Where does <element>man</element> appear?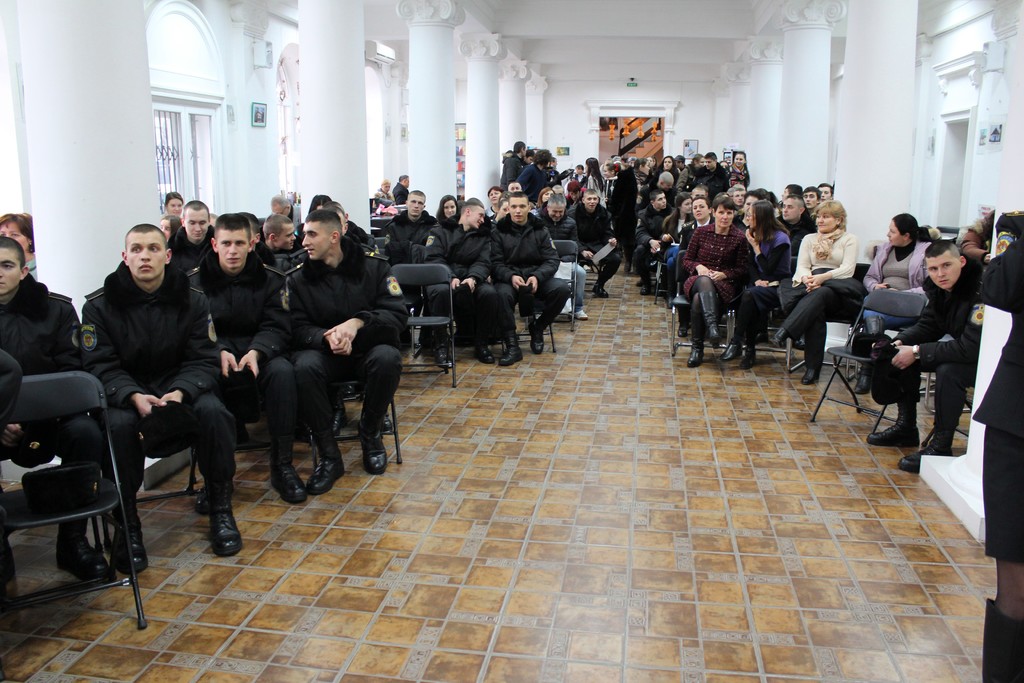
Appears at [817,186,835,210].
